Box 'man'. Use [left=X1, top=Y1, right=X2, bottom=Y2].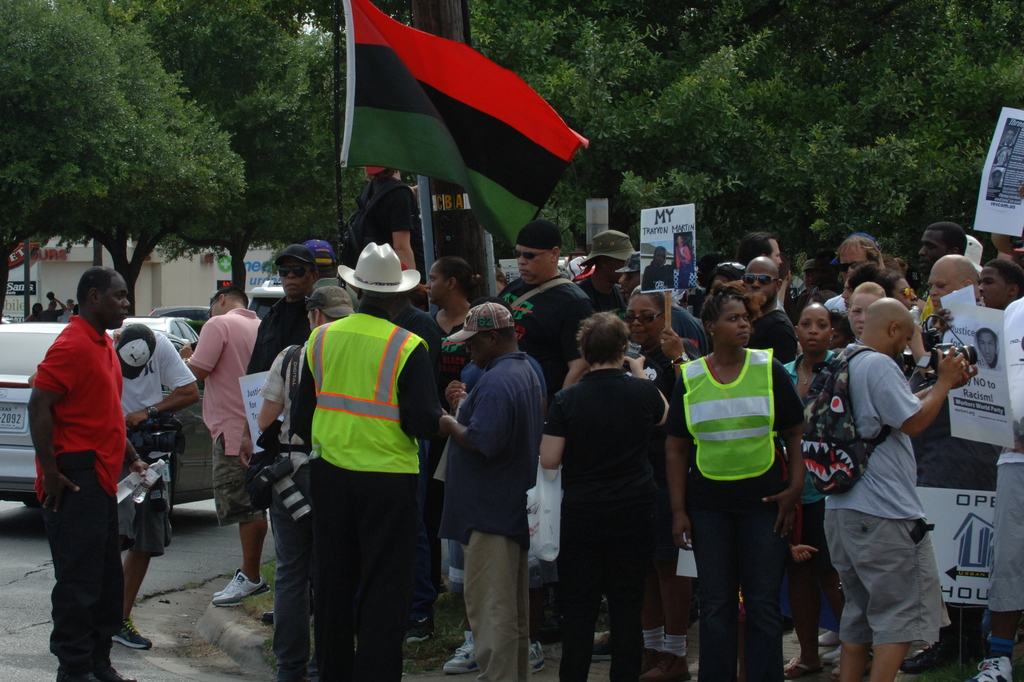
[left=742, top=256, right=820, bottom=357].
